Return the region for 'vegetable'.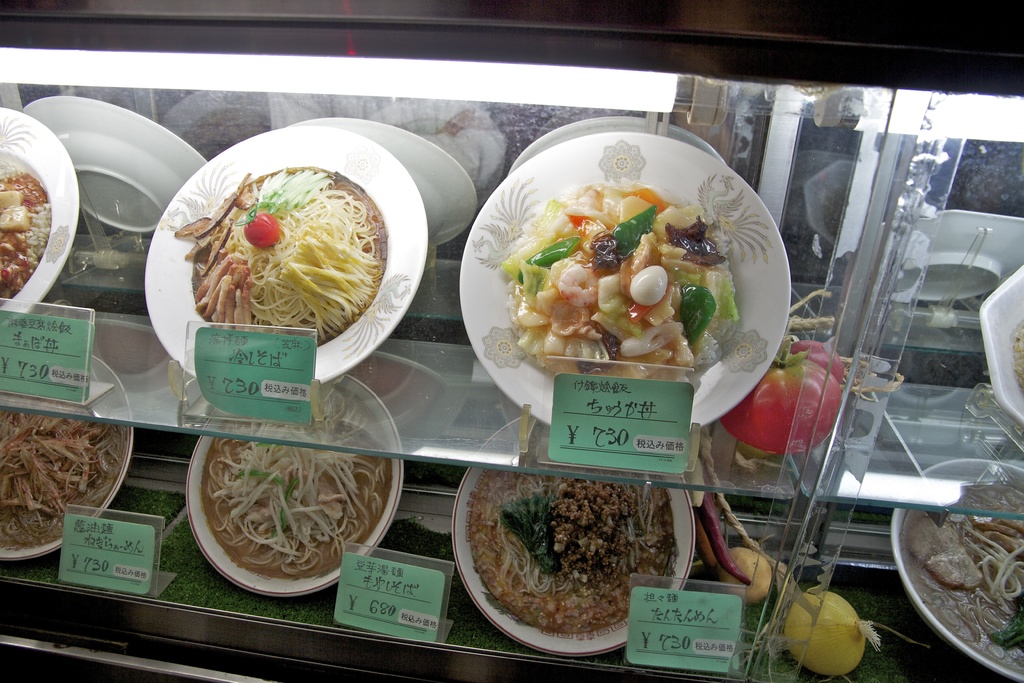
235:442:287:481.
